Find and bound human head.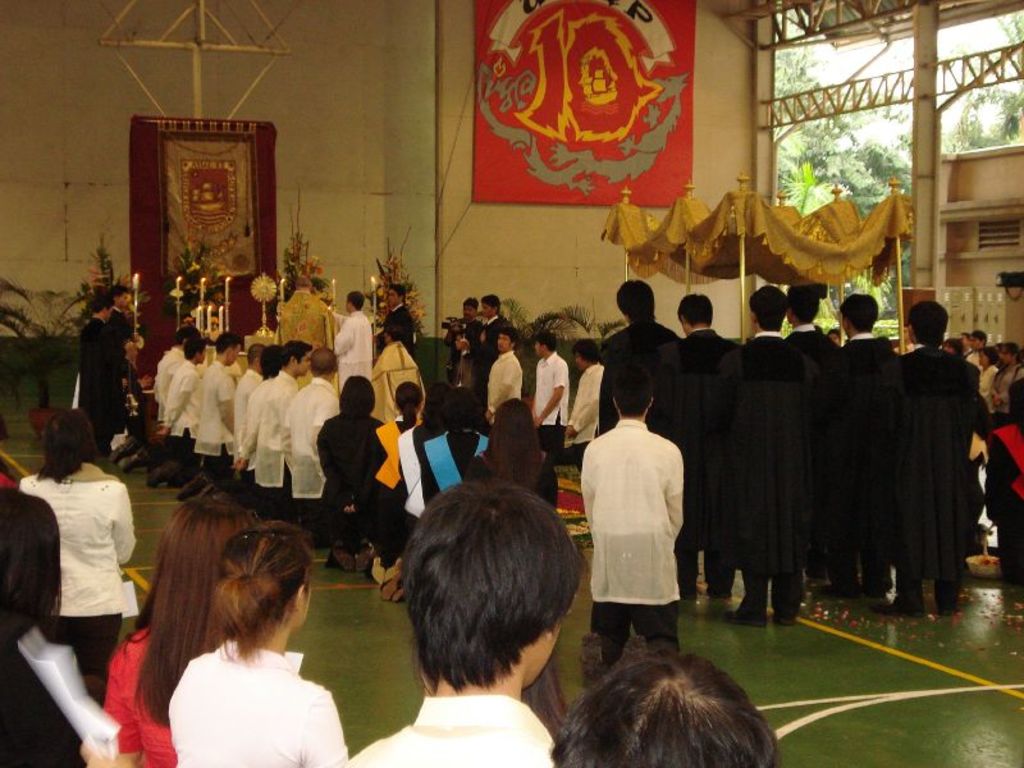
Bound: region(905, 305, 948, 348).
